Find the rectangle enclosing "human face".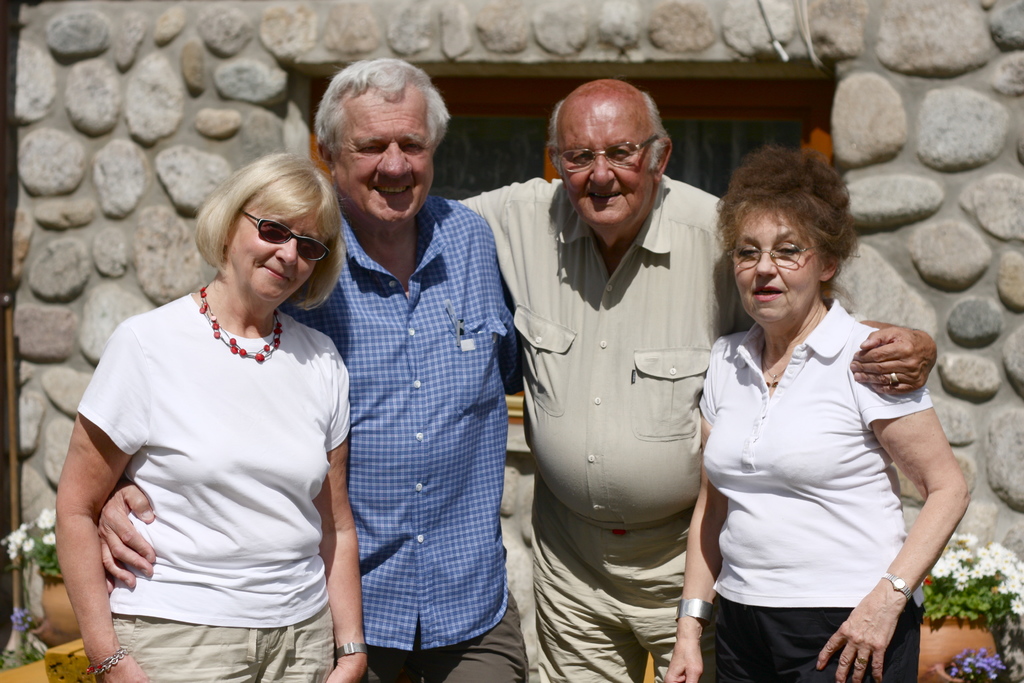
locate(557, 103, 655, 229).
